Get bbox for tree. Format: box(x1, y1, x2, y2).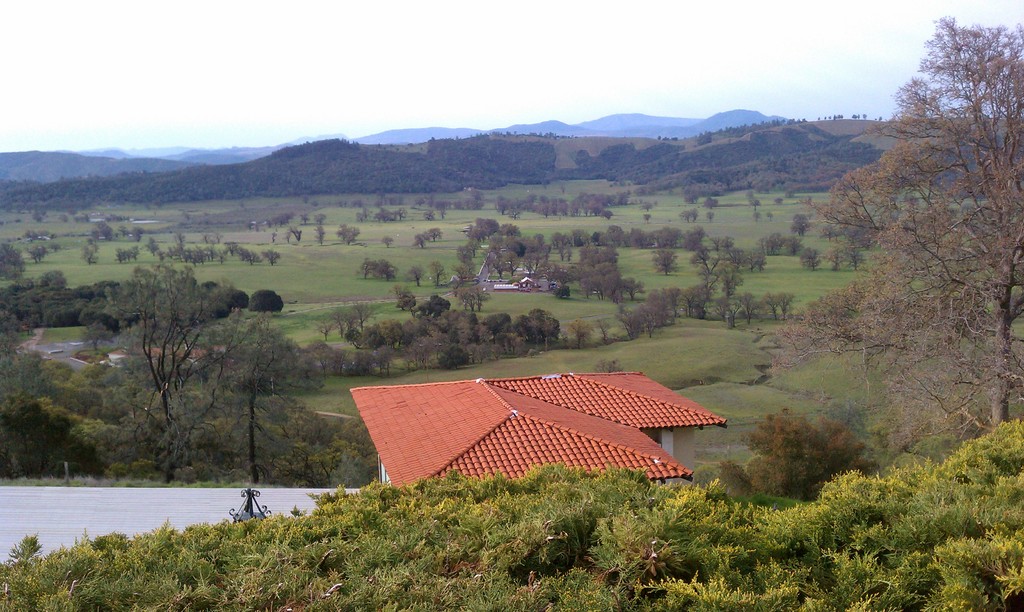
box(79, 321, 115, 353).
